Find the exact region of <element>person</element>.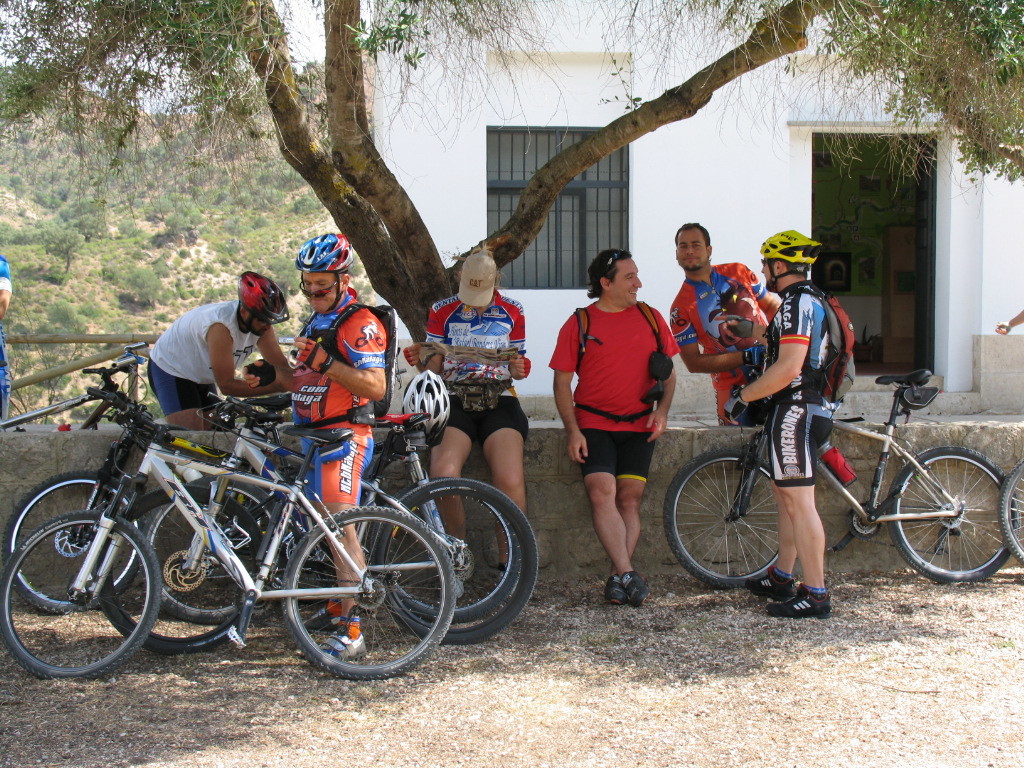
Exact region: {"x1": 412, "y1": 251, "x2": 530, "y2": 575}.
